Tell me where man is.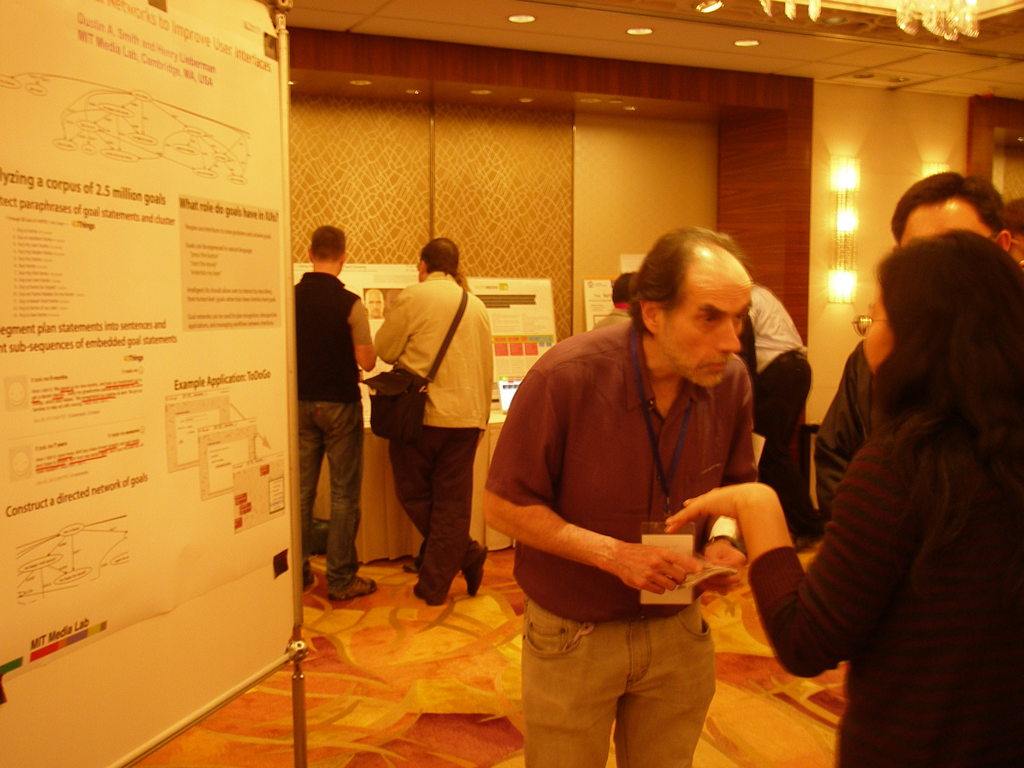
man is at bbox(591, 264, 643, 327).
